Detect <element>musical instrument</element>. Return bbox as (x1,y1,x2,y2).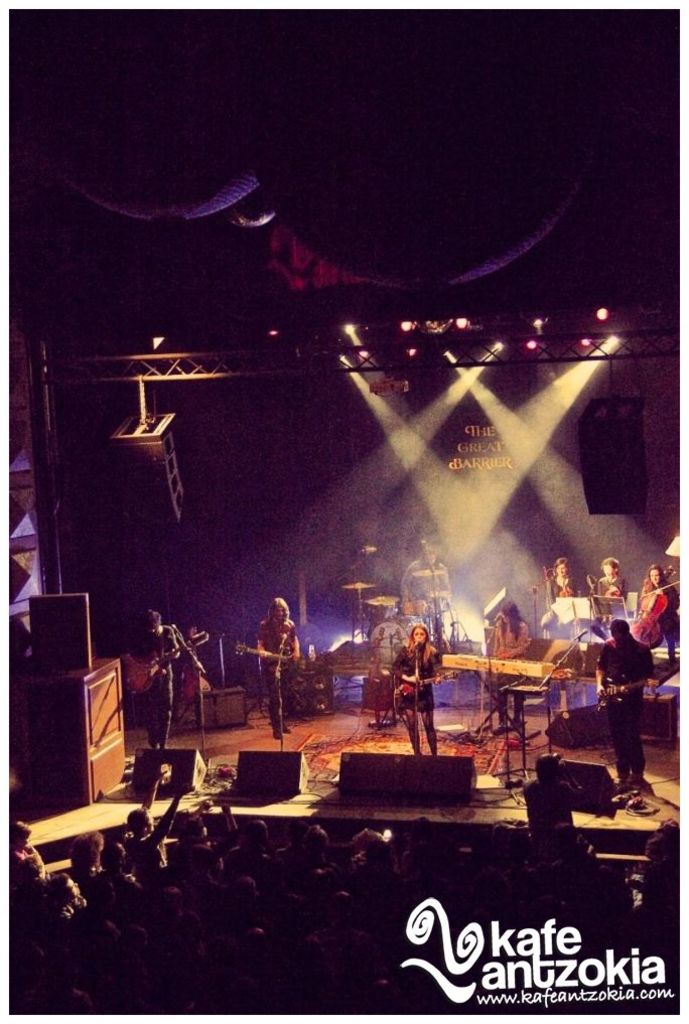
(439,652,578,684).
